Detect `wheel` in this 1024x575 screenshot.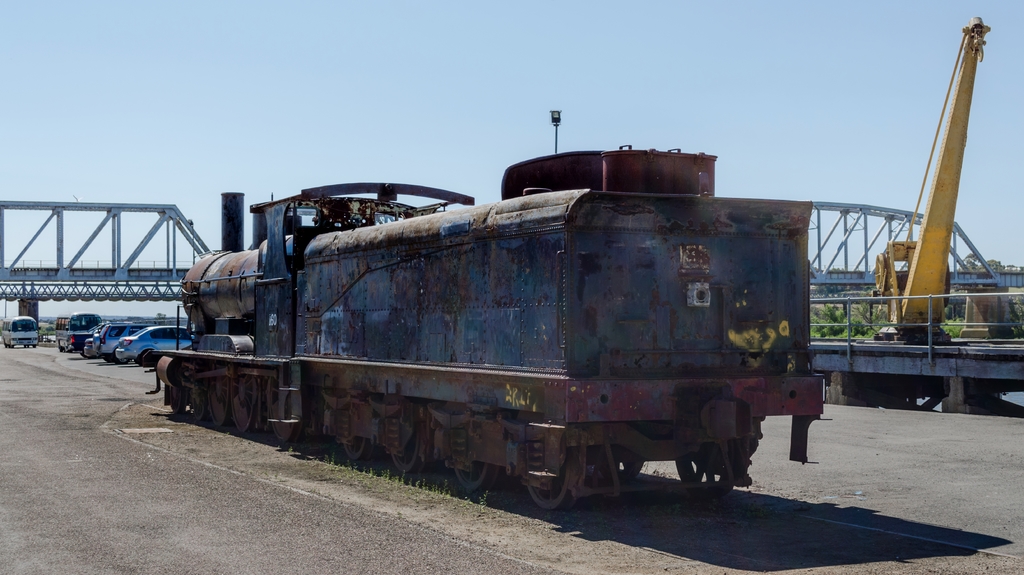
Detection: bbox=(605, 453, 644, 478).
